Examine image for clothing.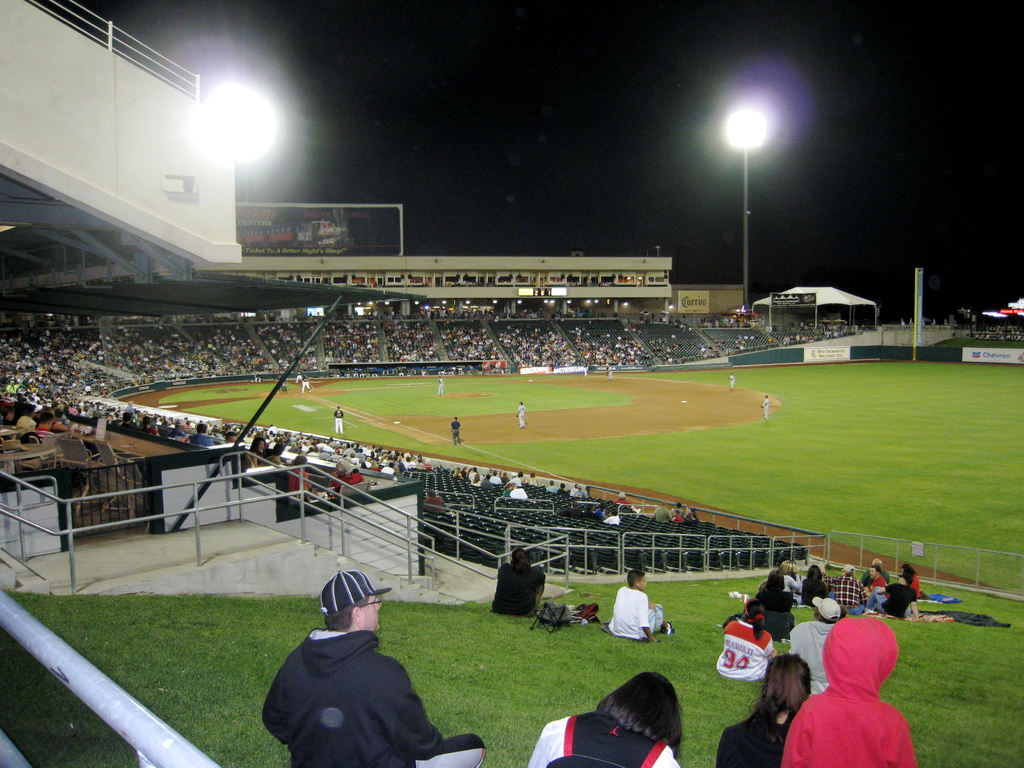
Examination result: {"x1": 837, "y1": 575, "x2": 877, "y2": 610}.
